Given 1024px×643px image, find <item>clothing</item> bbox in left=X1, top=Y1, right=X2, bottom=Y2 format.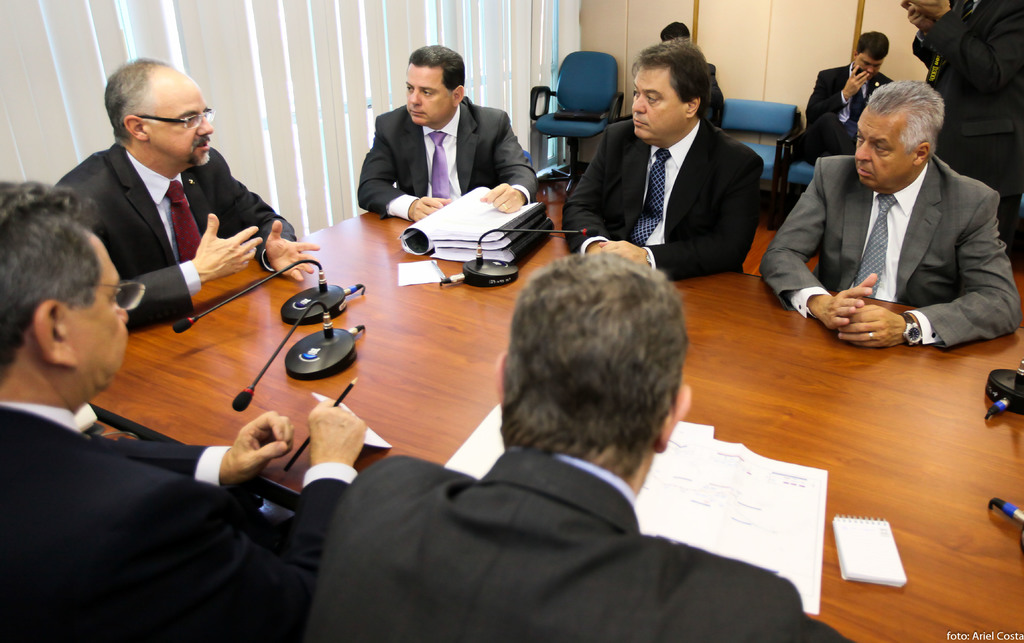
left=47, top=145, right=295, bottom=329.
